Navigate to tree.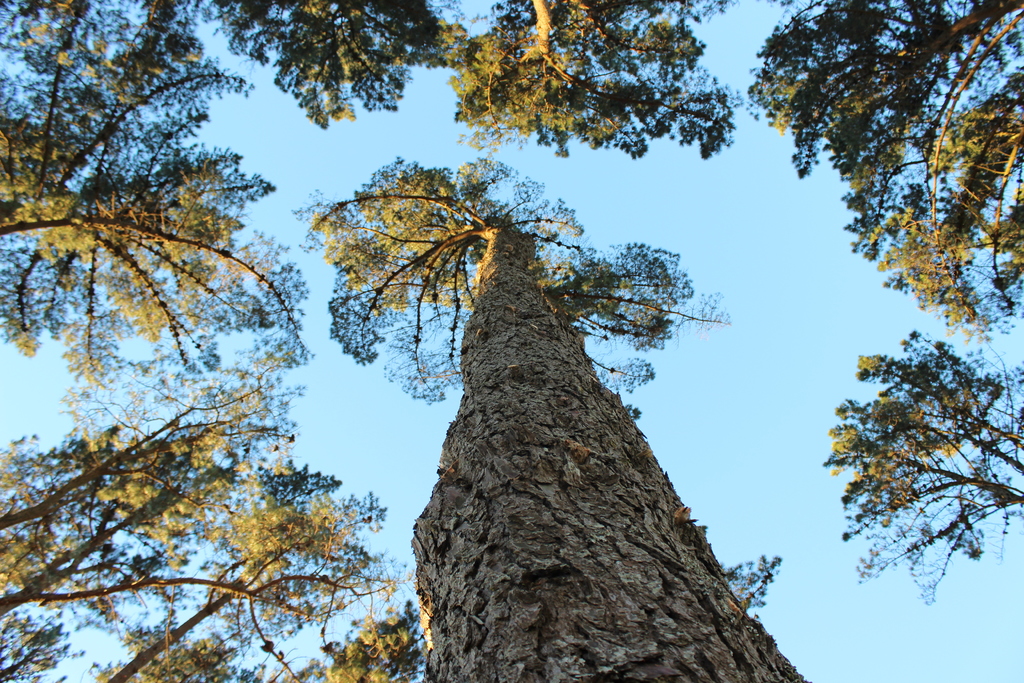
Navigation target: (x1=0, y1=0, x2=309, y2=393).
